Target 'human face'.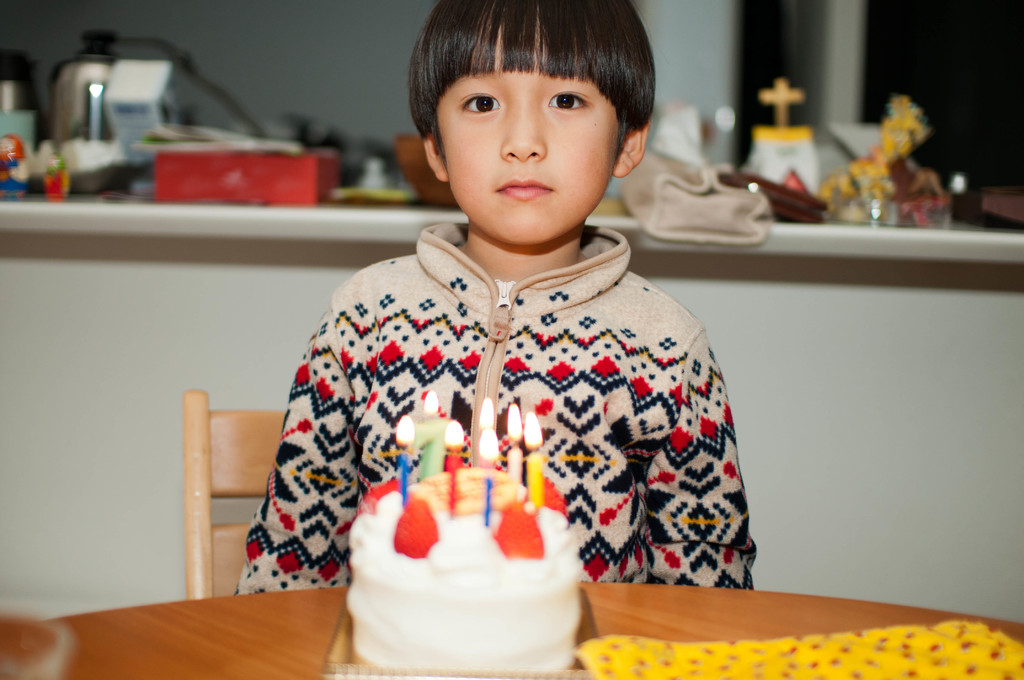
Target region: {"x1": 438, "y1": 24, "x2": 624, "y2": 244}.
